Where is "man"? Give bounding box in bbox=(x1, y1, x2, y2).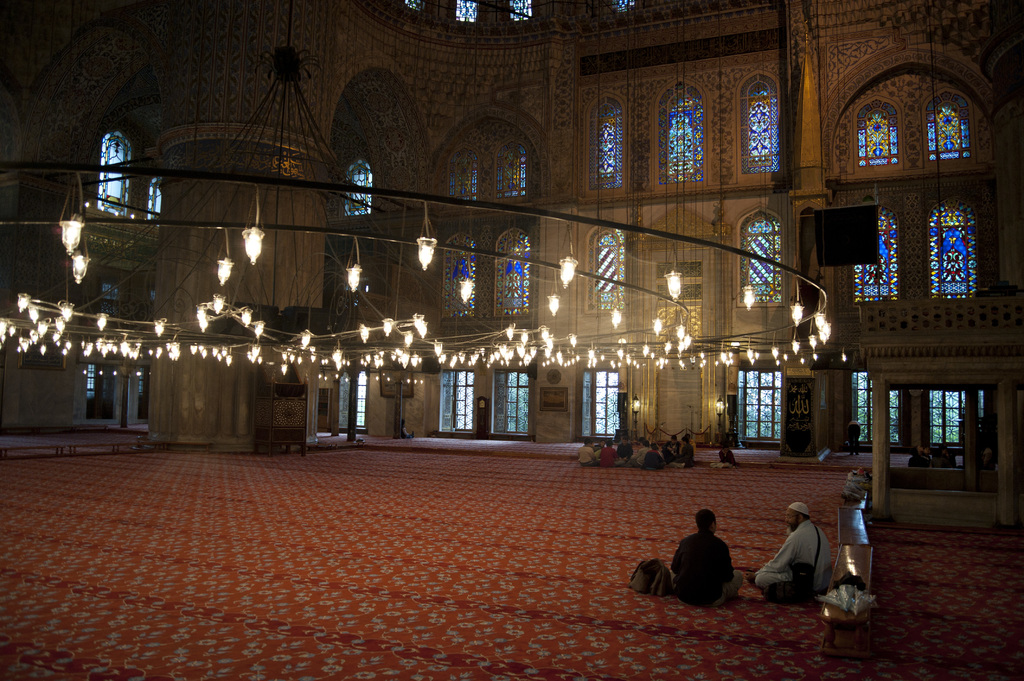
bbox=(666, 499, 749, 614).
